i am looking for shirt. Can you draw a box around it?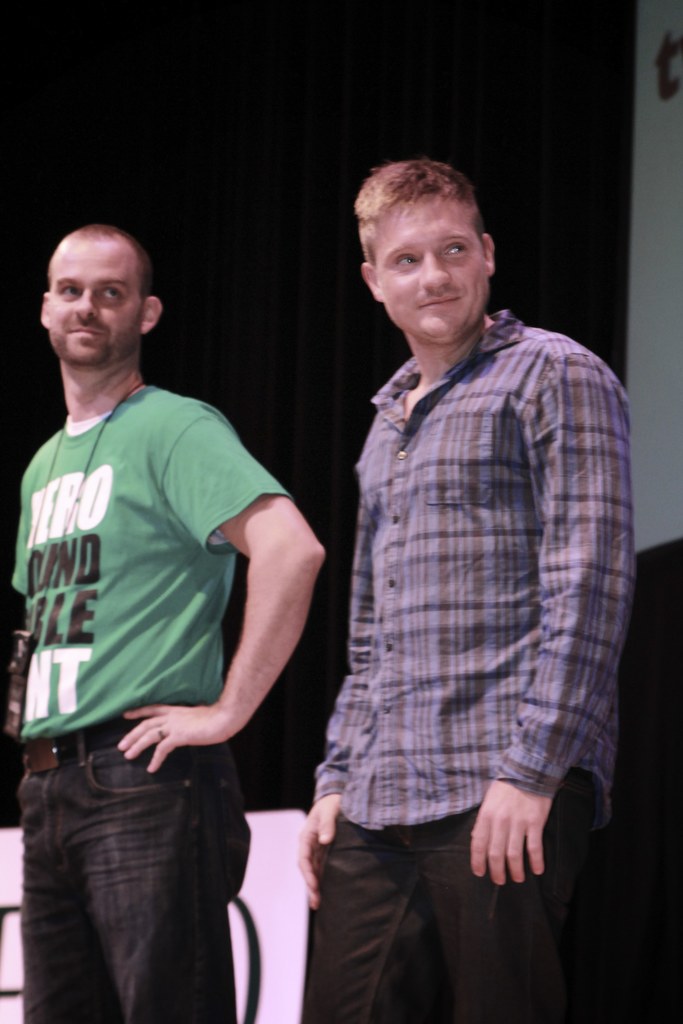
Sure, the bounding box is 314:284:638:846.
